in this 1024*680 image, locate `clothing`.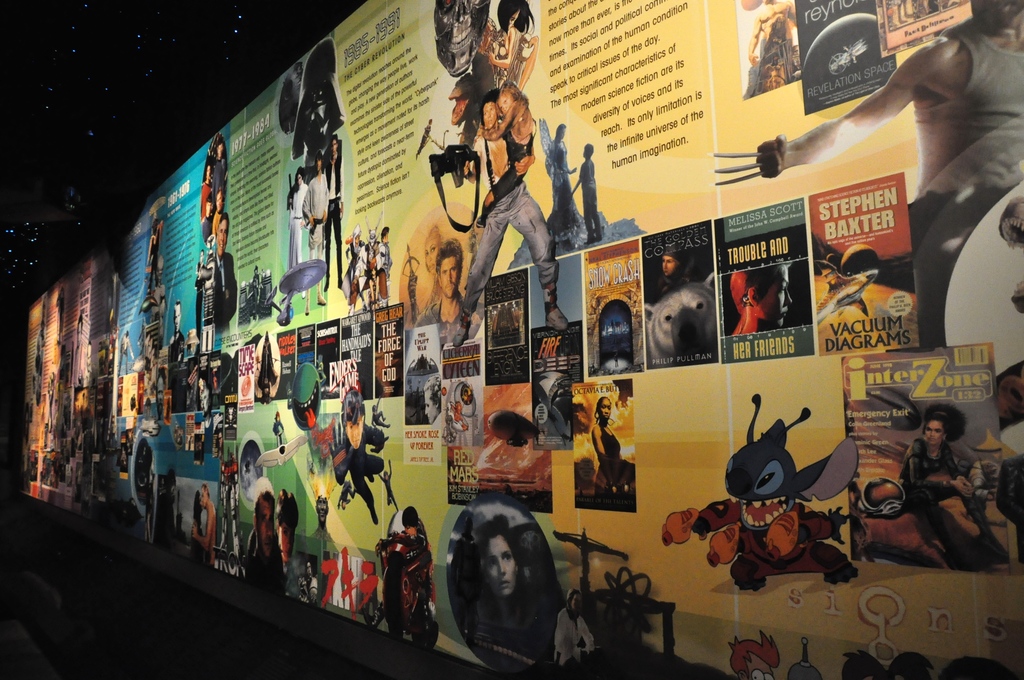
Bounding box: bbox=[169, 332, 189, 362].
